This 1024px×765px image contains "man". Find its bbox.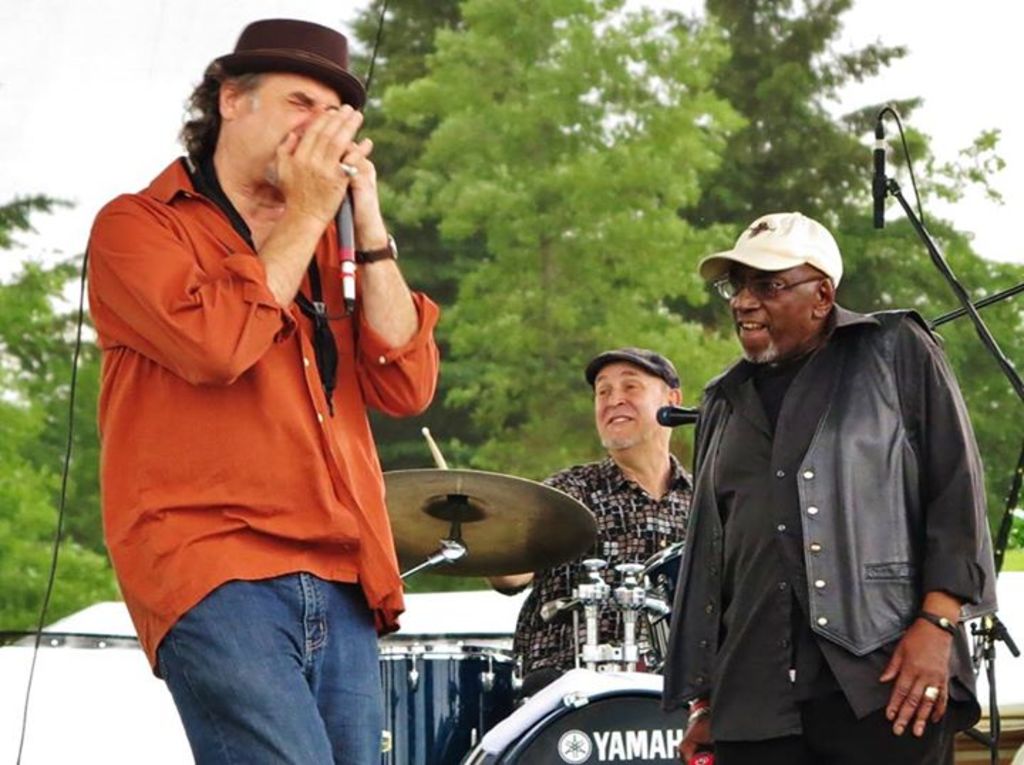
82,20,438,764.
